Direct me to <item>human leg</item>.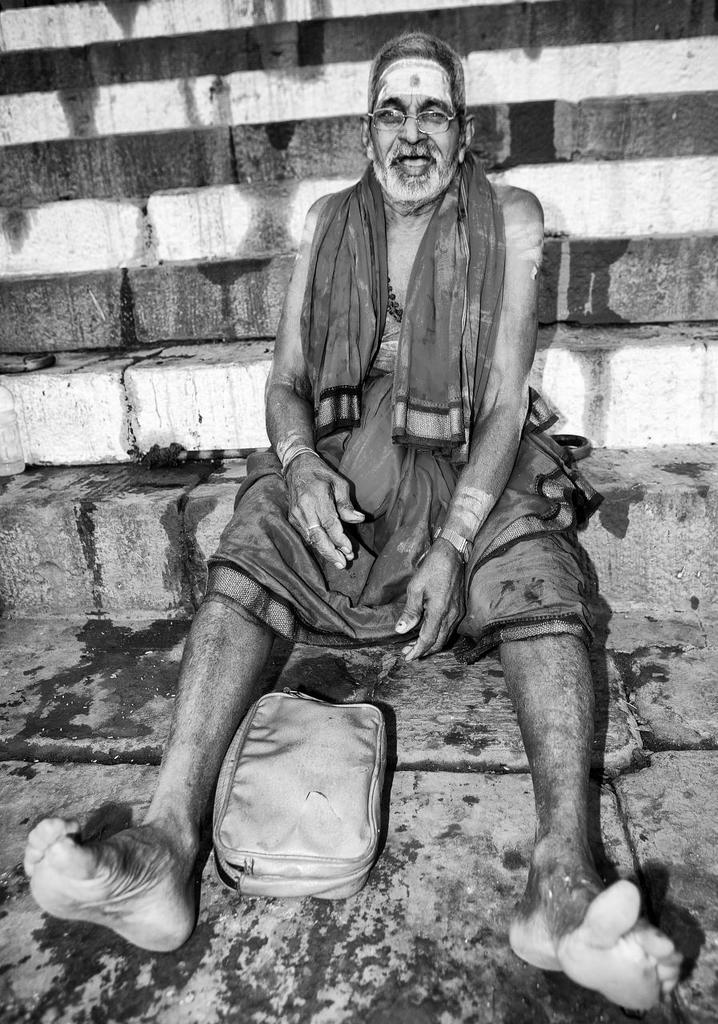
Direction: 460/448/691/1017.
